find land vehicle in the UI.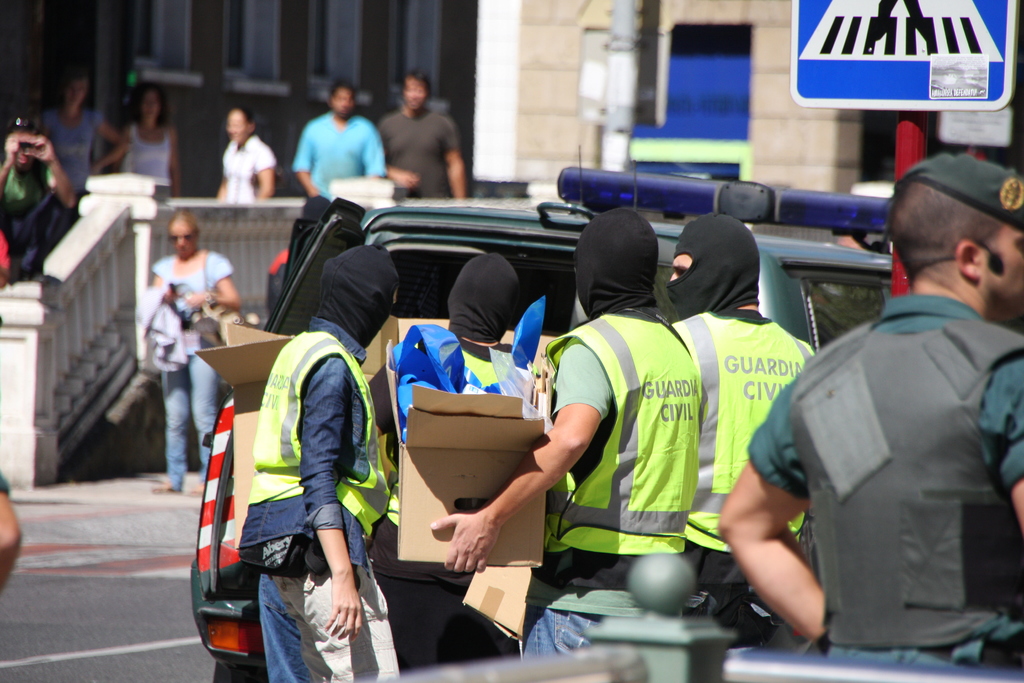
UI element at x1=135 y1=156 x2=863 y2=658.
